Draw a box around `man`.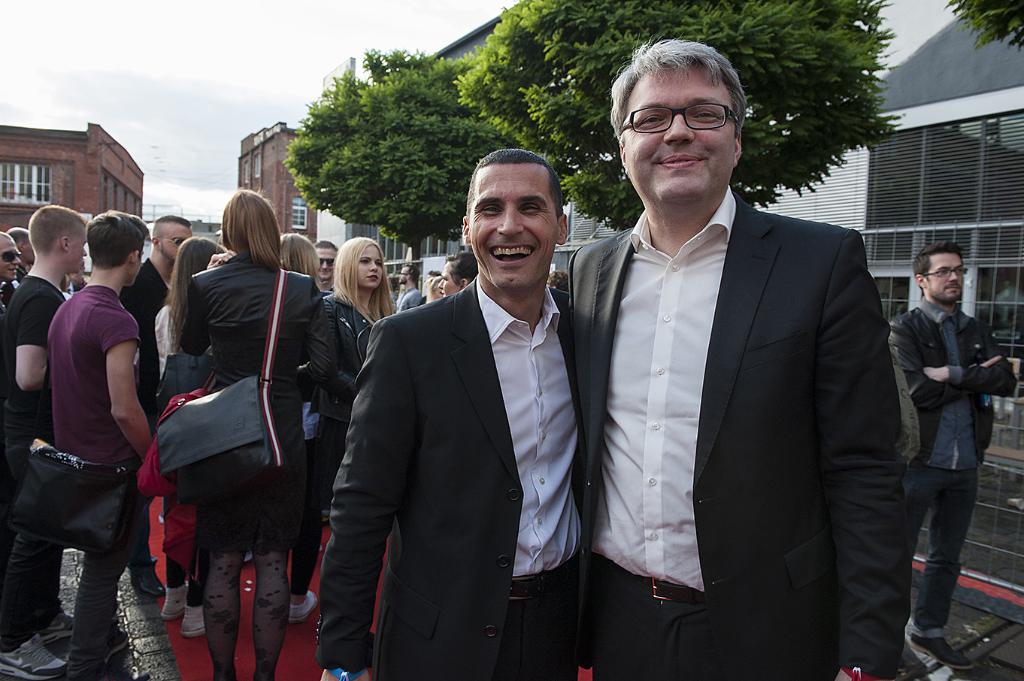
0:199:87:680.
